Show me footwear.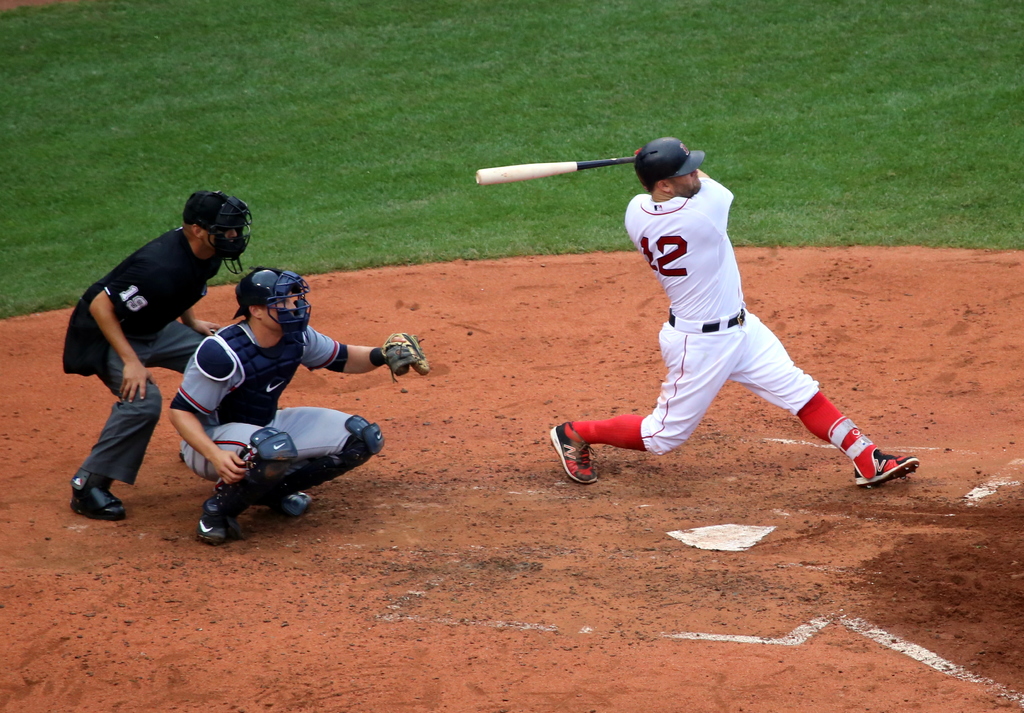
footwear is here: 842:423:922:496.
